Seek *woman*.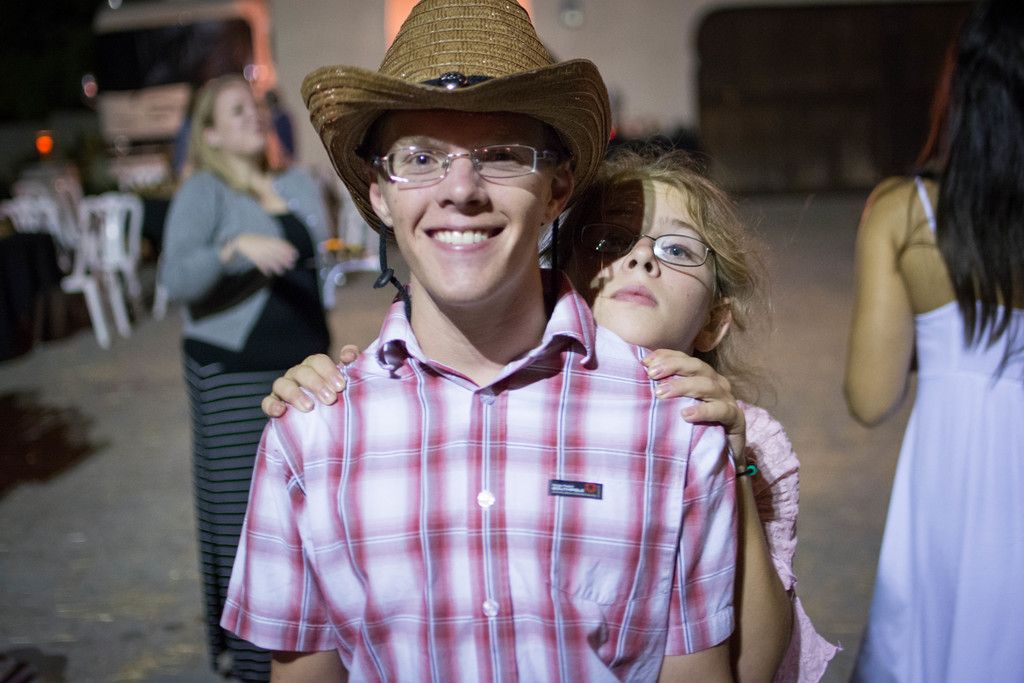
select_region(157, 69, 344, 682).
